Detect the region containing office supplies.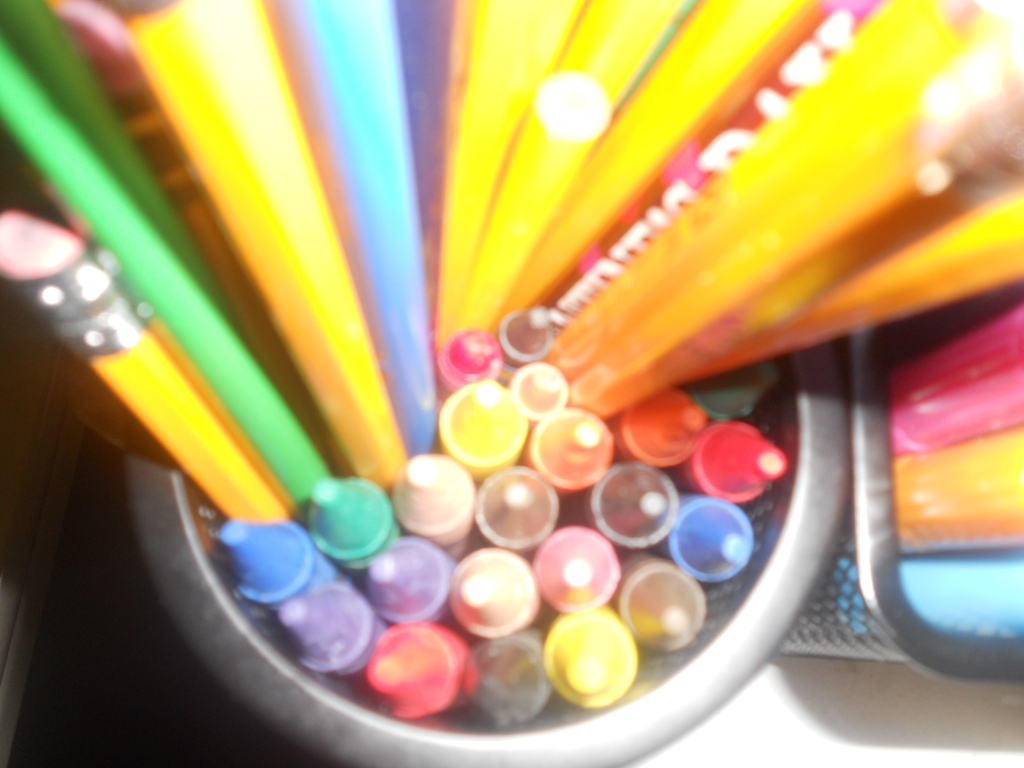
BBox(366, 541, 454, 625).
